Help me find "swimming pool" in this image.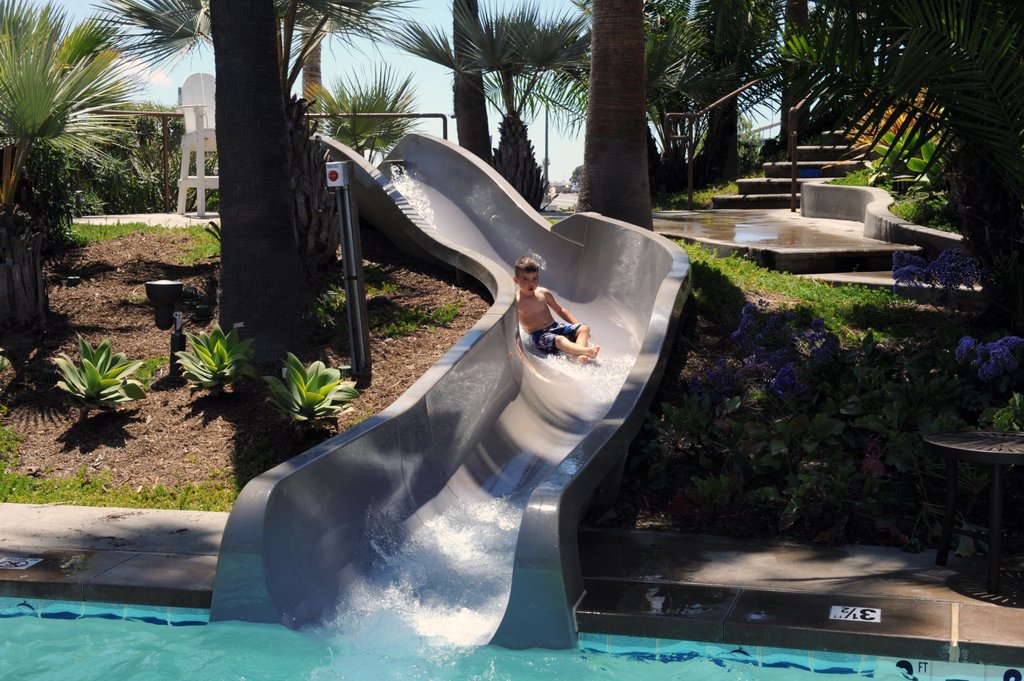
Found it: bbox(0, 586, 1023, 680).
